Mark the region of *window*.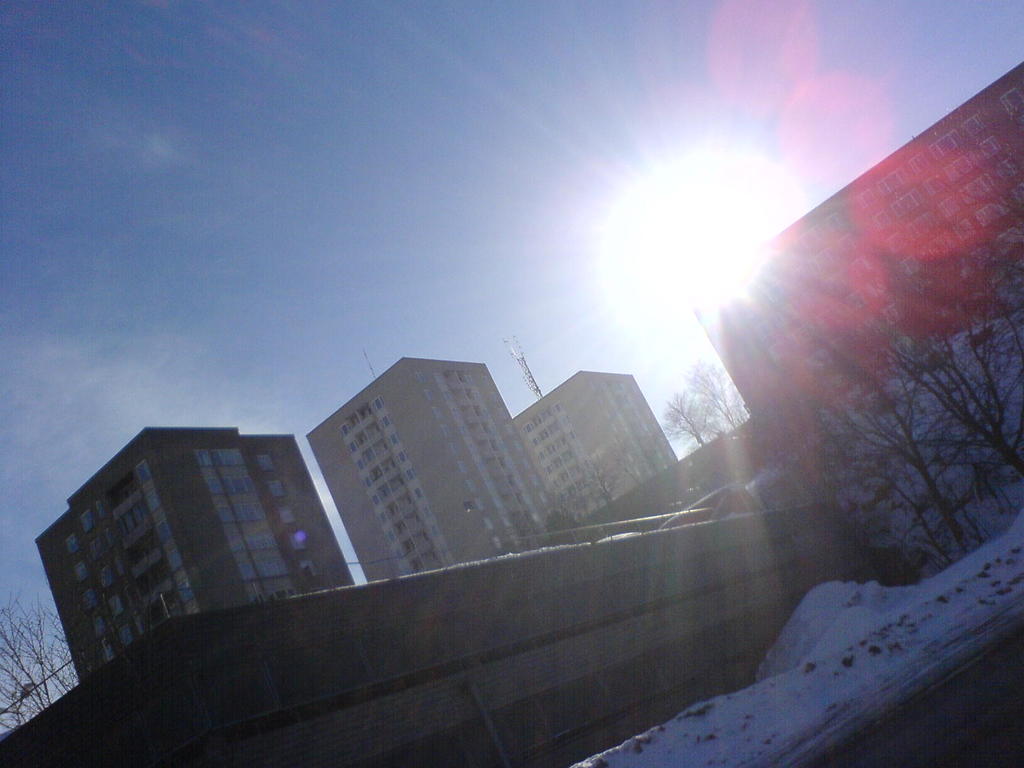
Region: [271,479,285,498].
